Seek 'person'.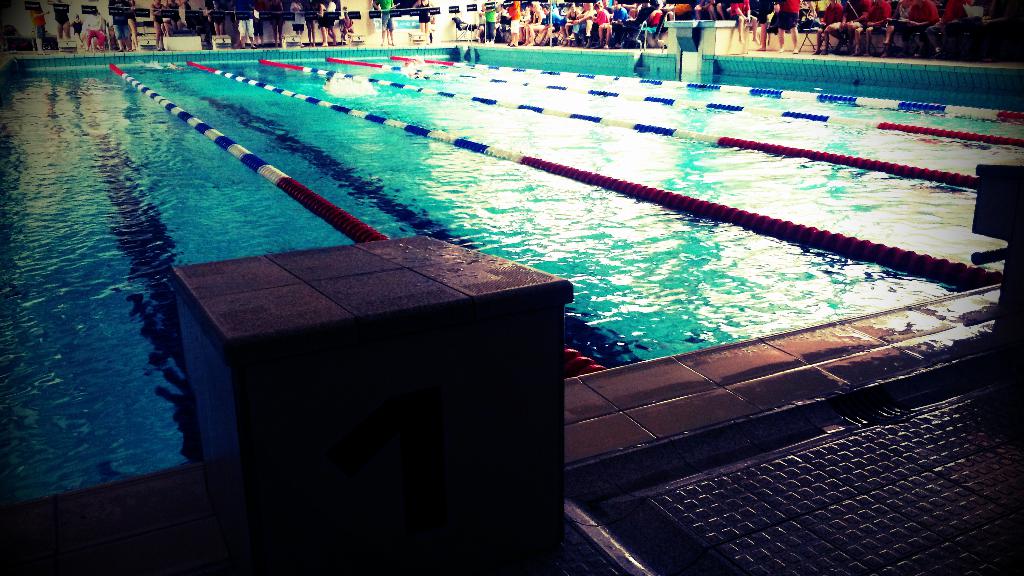
x1=29, y1=0, x2=46, y2=51.
